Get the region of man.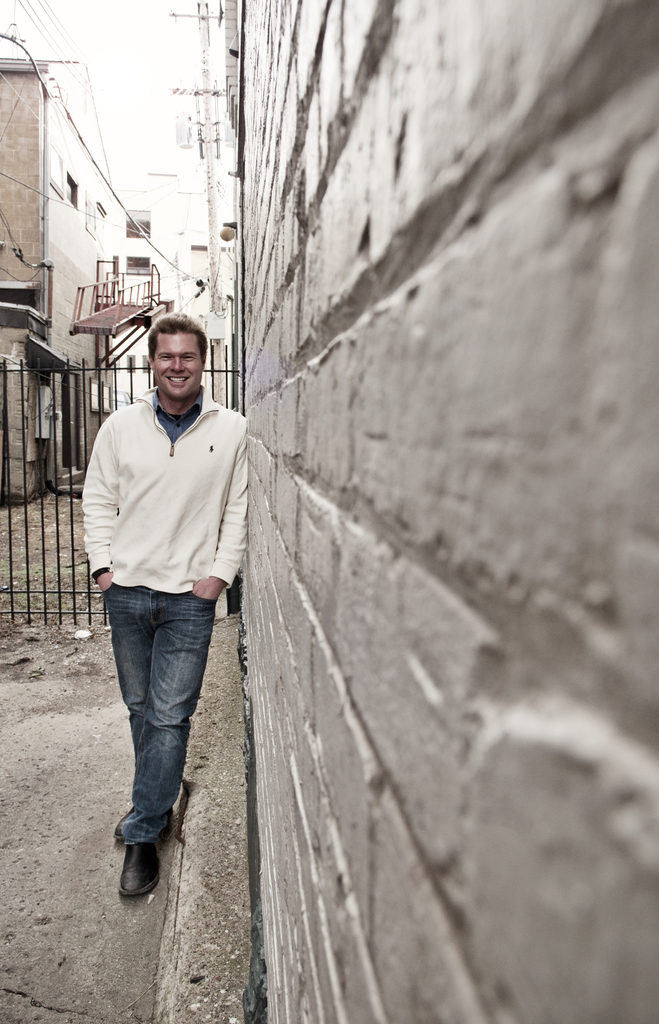
x1=70, y1=324, x2=252, y2=896.
